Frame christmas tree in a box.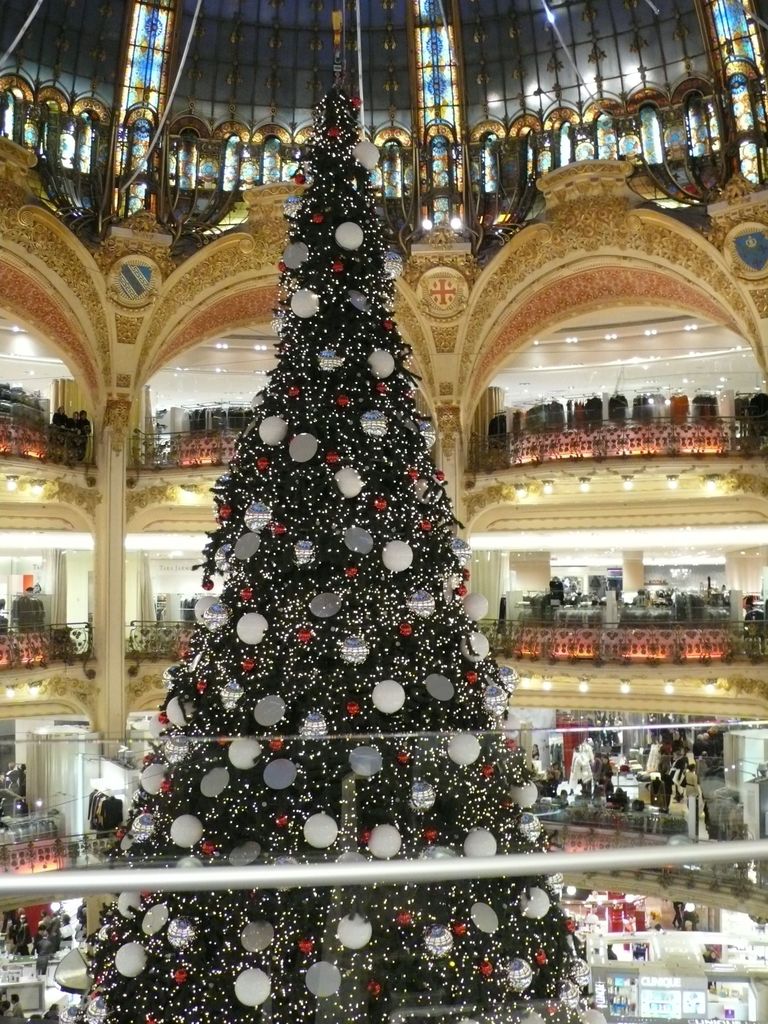
76/89/589/1023.
